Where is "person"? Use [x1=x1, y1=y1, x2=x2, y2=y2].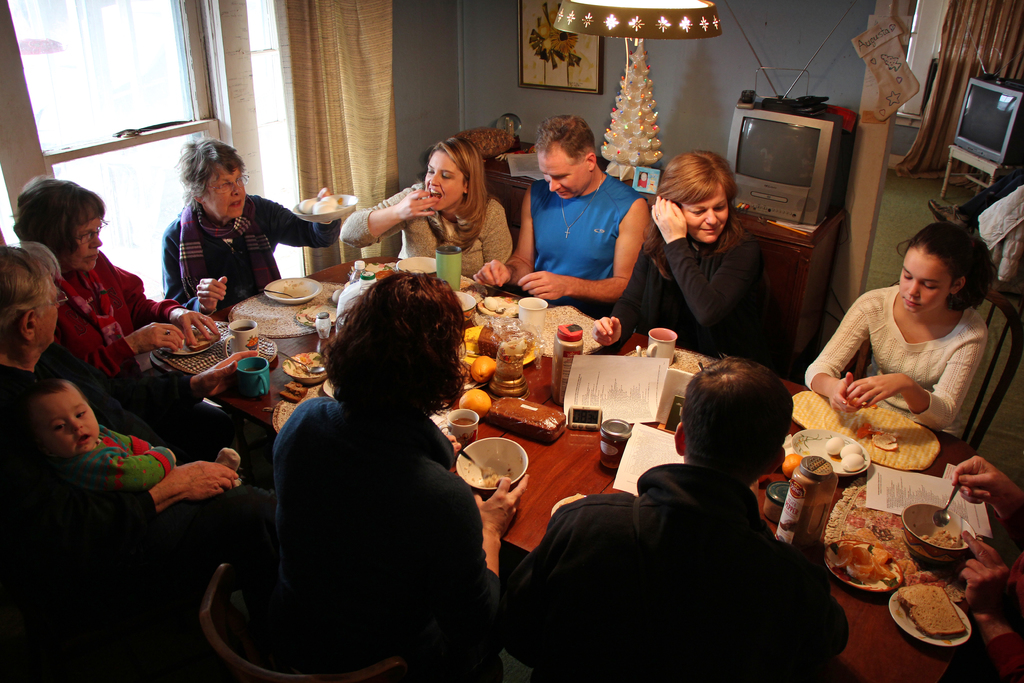
[x1=513, y1=352, x2=852, y2=682].
